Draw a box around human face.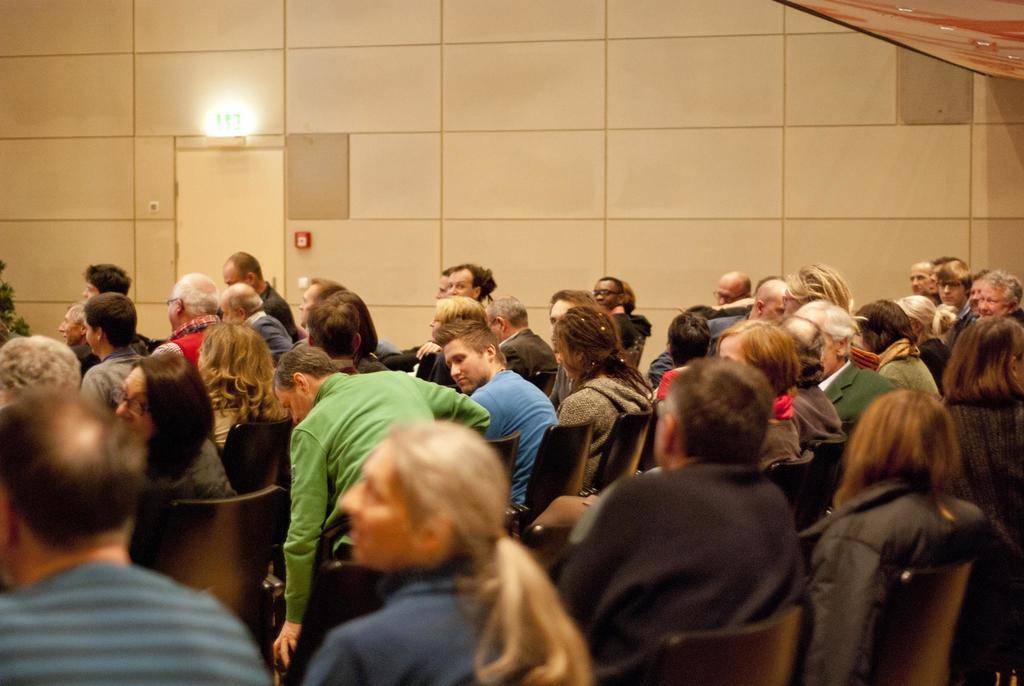
bbox=(979, 280, 1007, 318).
